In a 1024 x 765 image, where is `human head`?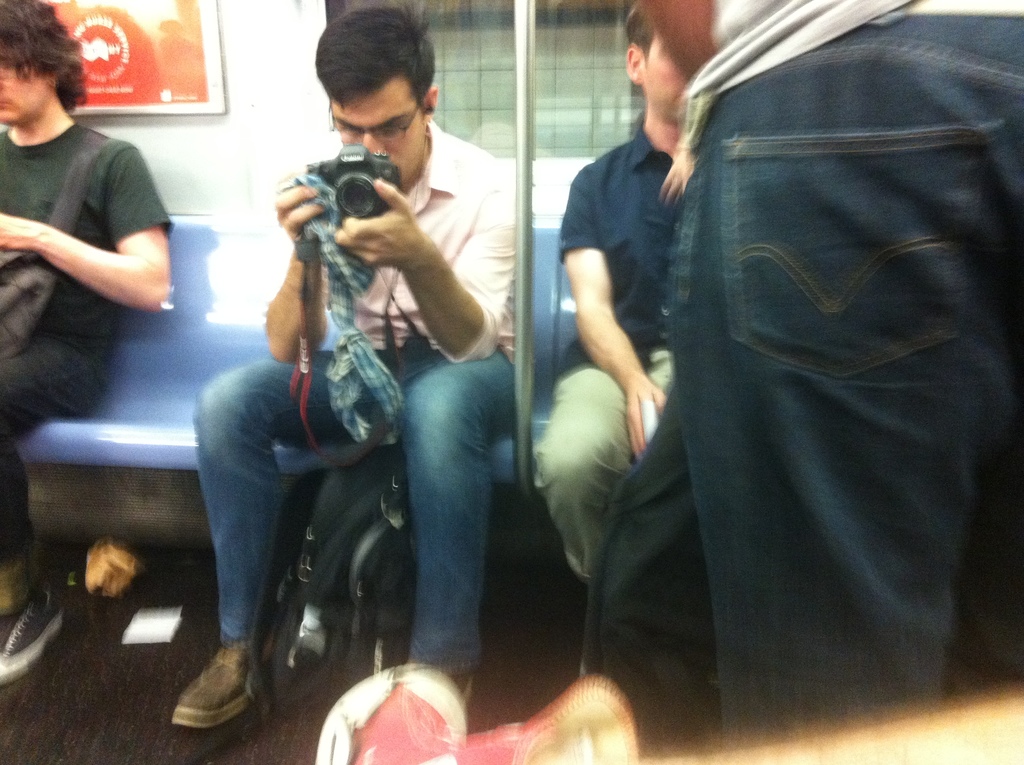
bbox=[0, 0, 84, 121].
